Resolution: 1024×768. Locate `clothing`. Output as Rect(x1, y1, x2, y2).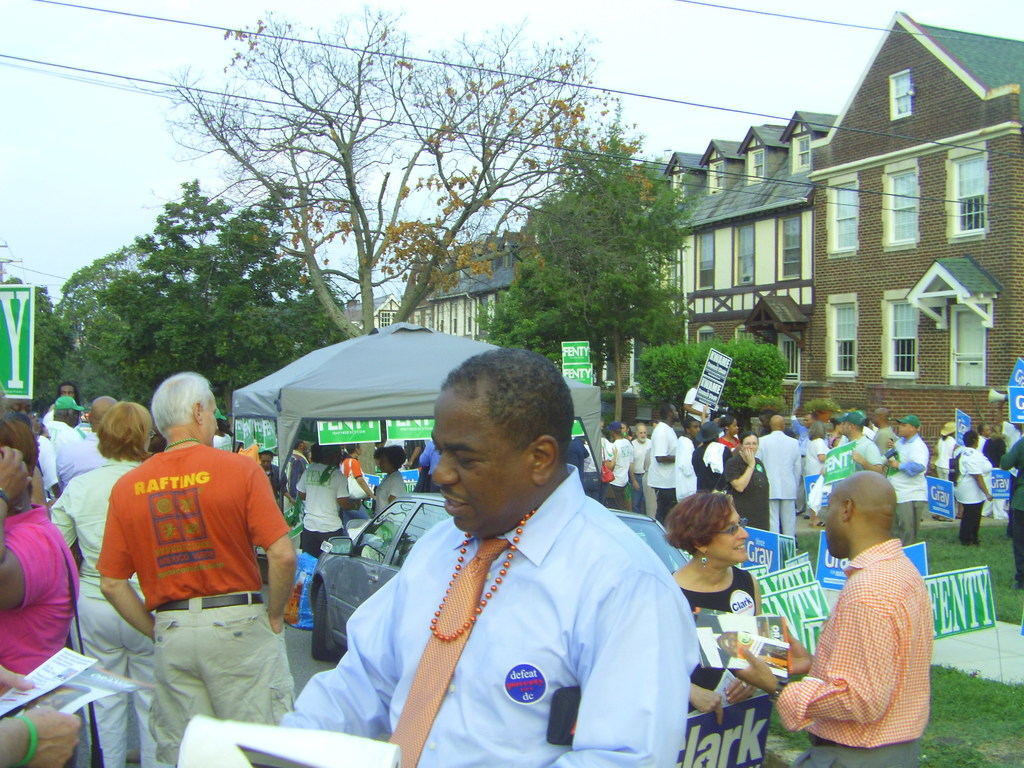
Rect(380, 474, 406, 518).
